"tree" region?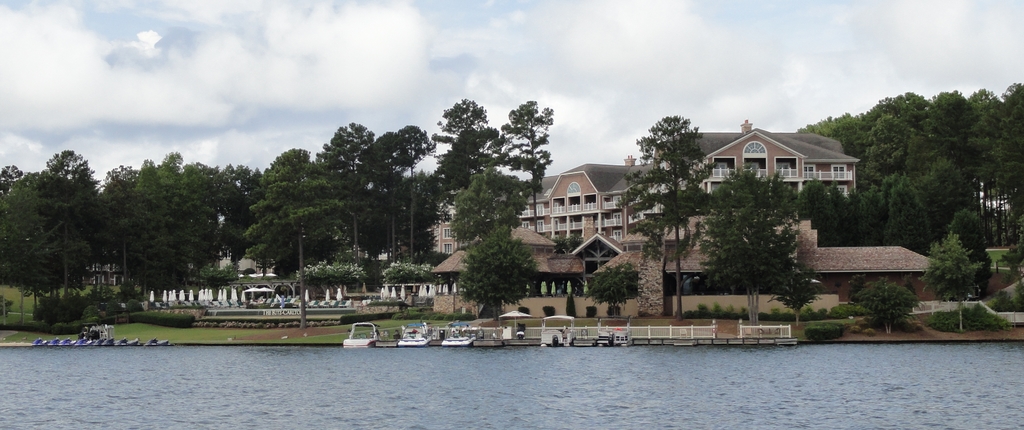
locate(803, 83, 1023, 331)
